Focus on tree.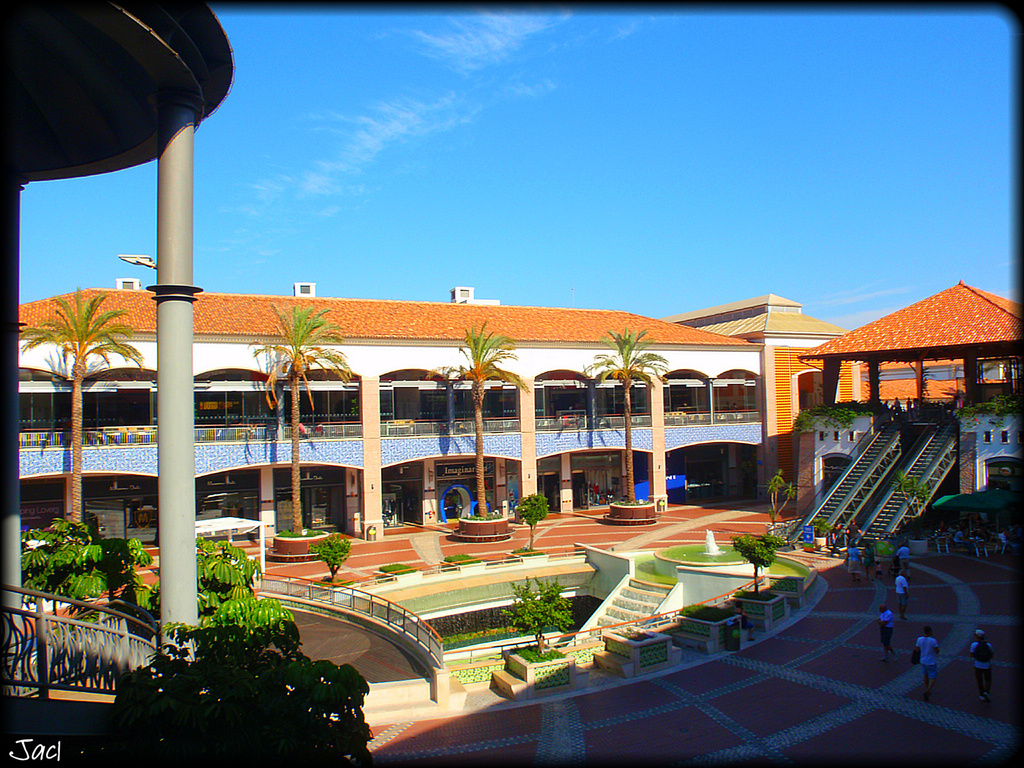
Focused at 503,572,571,647.
